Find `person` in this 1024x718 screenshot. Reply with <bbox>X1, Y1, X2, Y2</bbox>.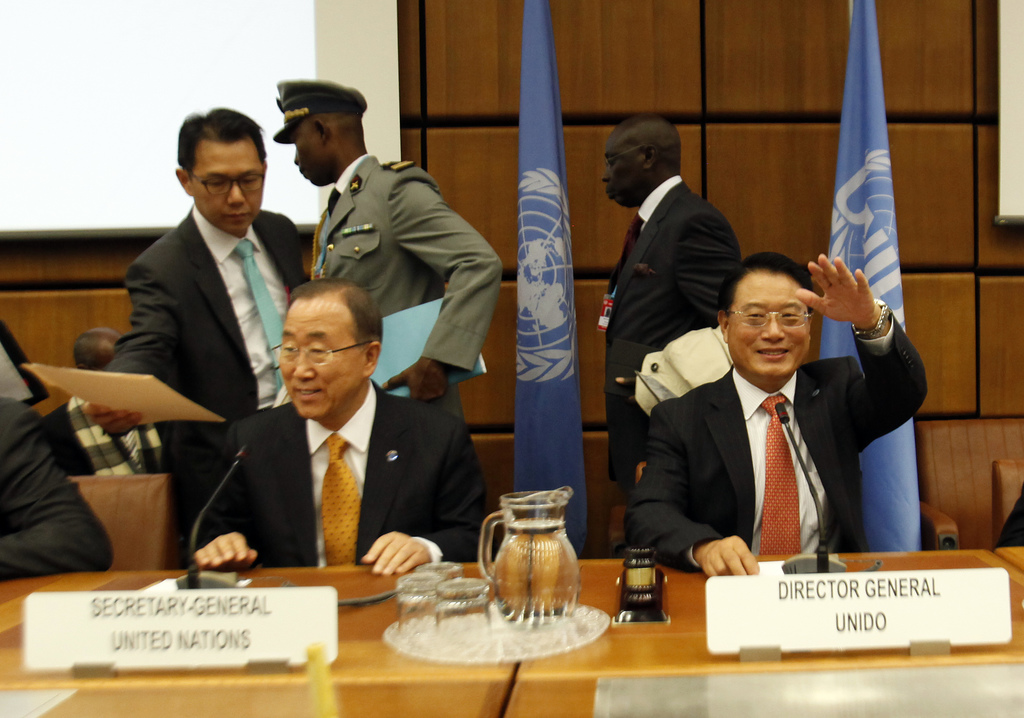
<bbox>629, 261, 927, 581</bbox>.
